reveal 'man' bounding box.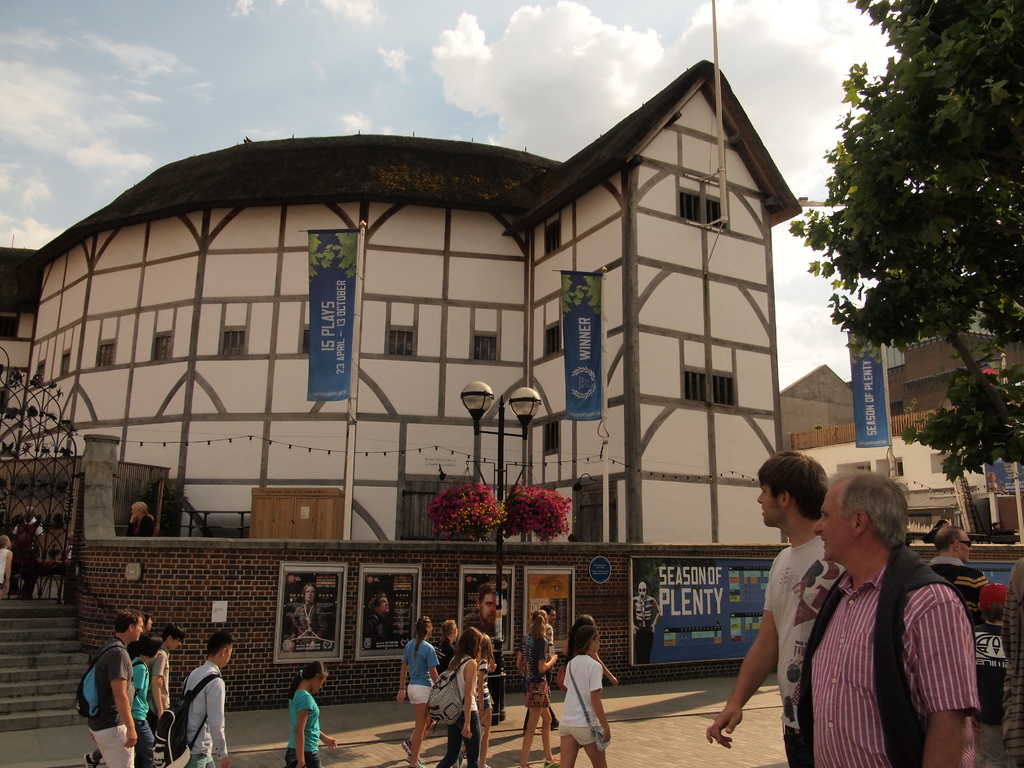
Revealed: 82, 611, 147, 767.
